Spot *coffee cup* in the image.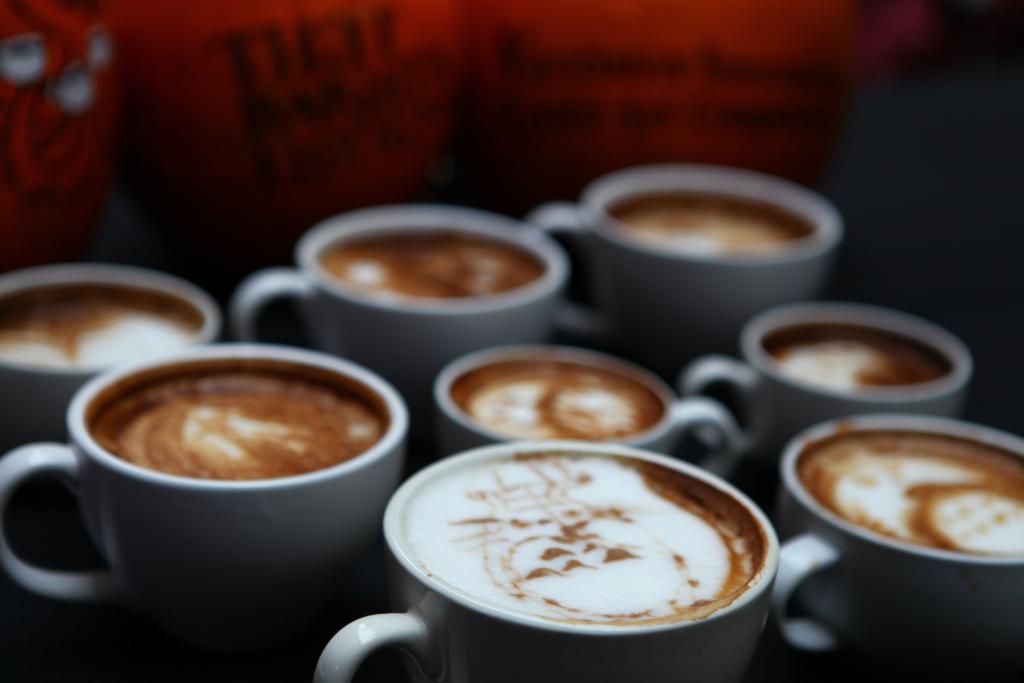
*coffee cup* found at region(0, 345, 411, 623).
